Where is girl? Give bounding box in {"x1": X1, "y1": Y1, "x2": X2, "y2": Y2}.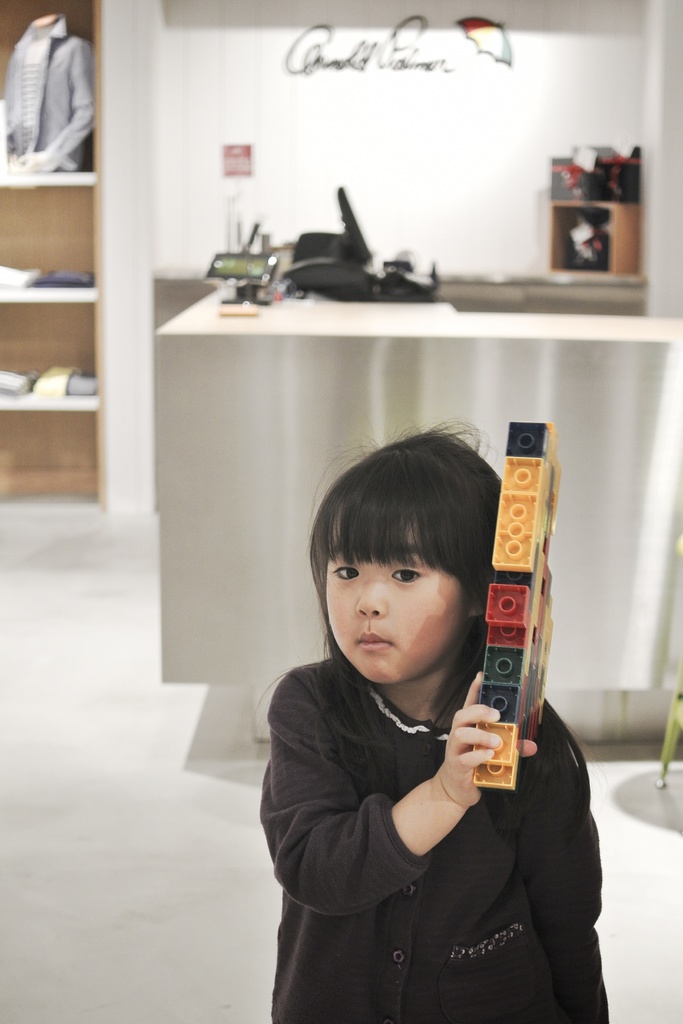
{"x1": 257, "y1": 419, "x2": 611, "y2": 1023}.
